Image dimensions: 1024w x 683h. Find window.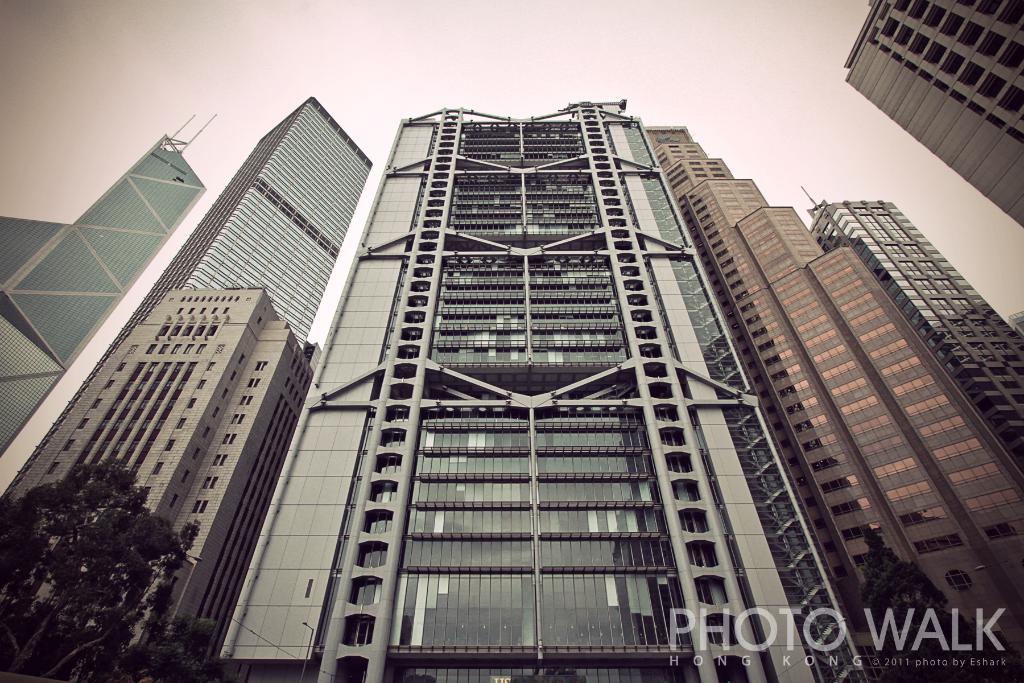
977, 73, 1009, 102.
